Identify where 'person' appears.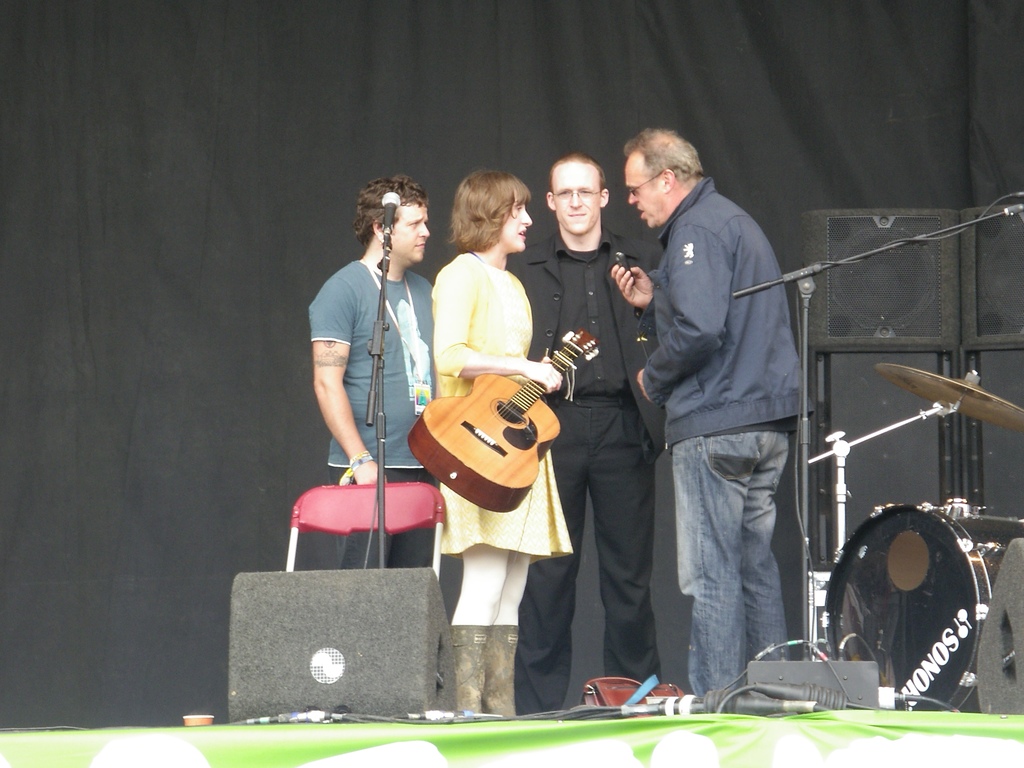
Appears at 613,122,814,710.
